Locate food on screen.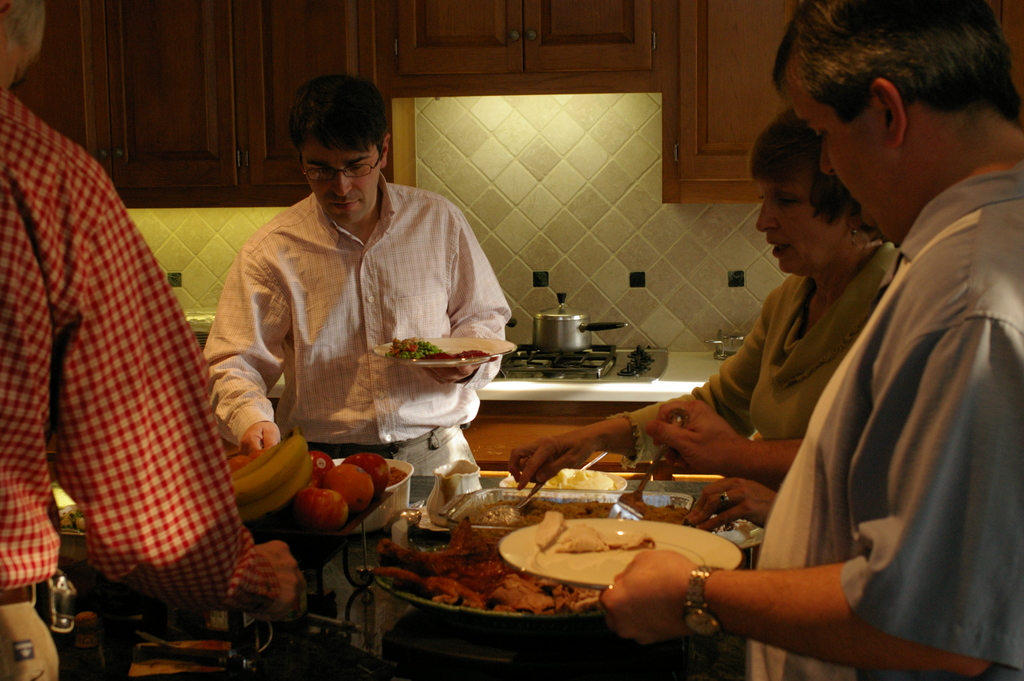
On screen at [60, 504, 87, 532].
